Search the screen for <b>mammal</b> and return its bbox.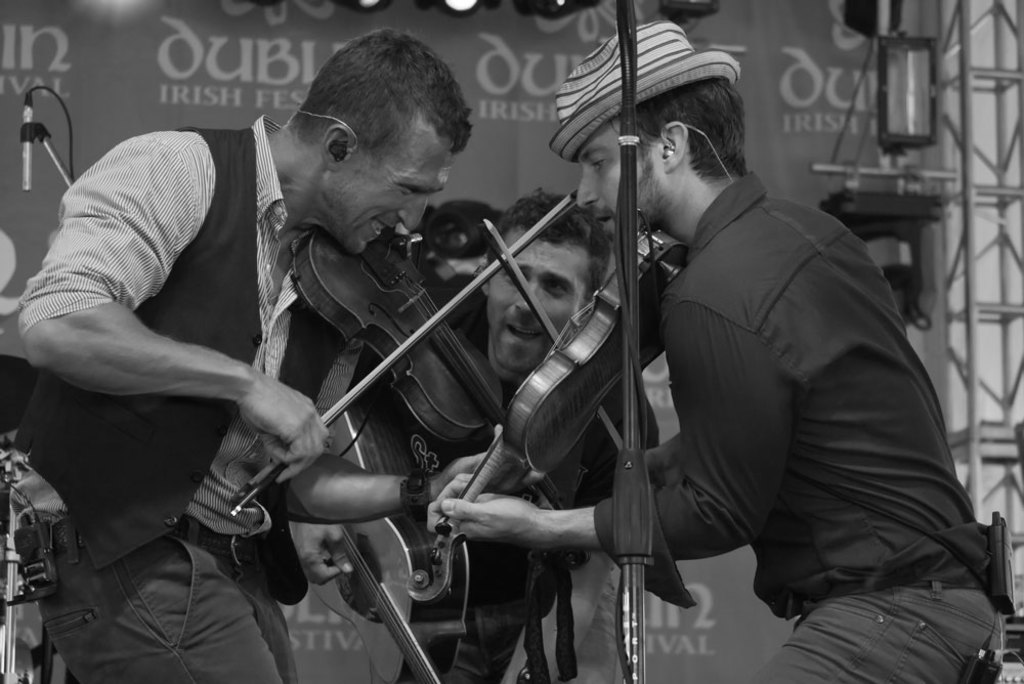
Found: 8/24/542/683.
